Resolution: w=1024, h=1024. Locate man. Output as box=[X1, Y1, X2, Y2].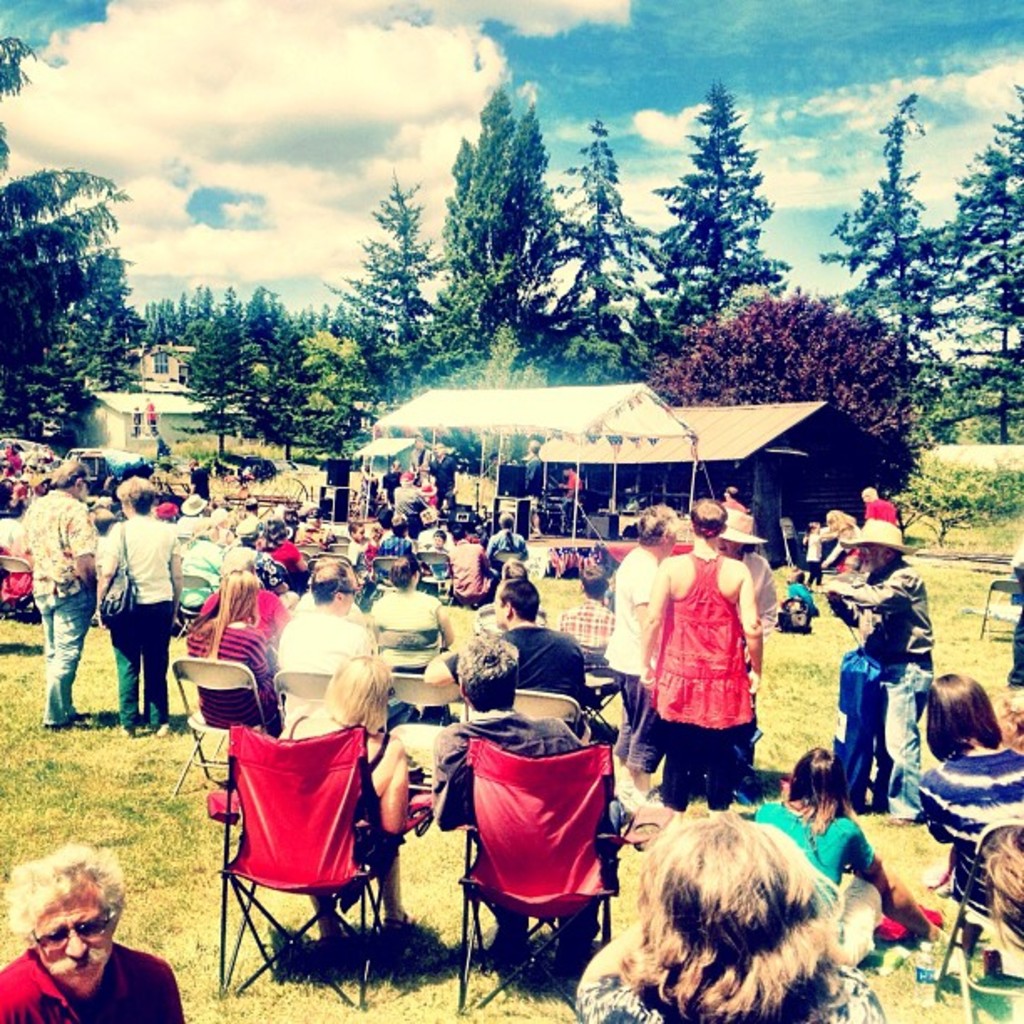
box=[818, 487, 937, 823].
